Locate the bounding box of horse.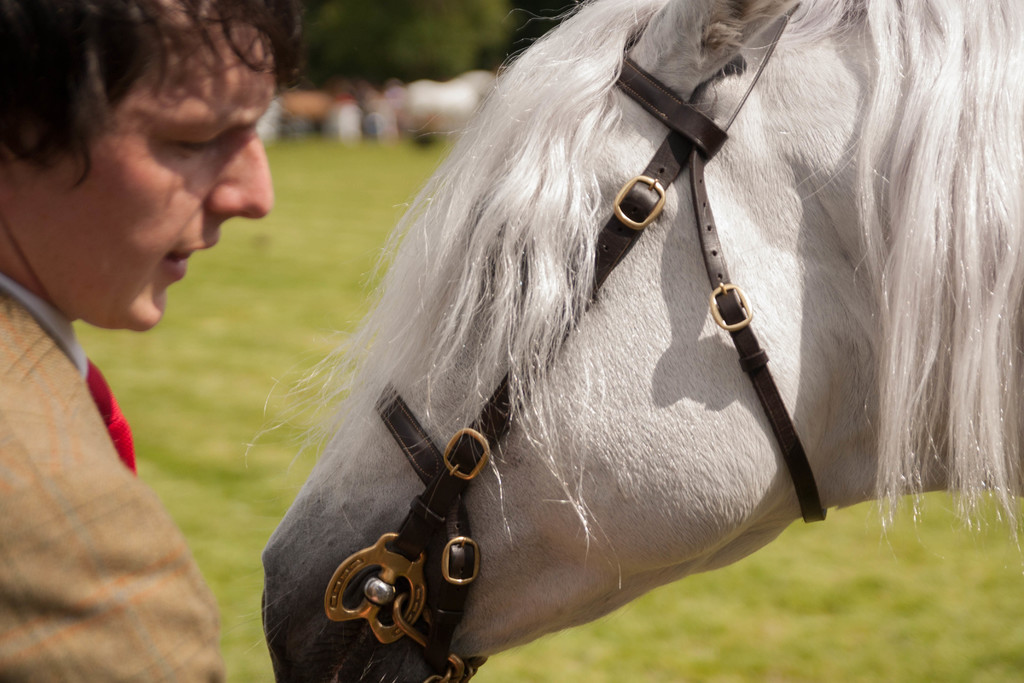
Bounding box: [234, 0, 1023, 682].
